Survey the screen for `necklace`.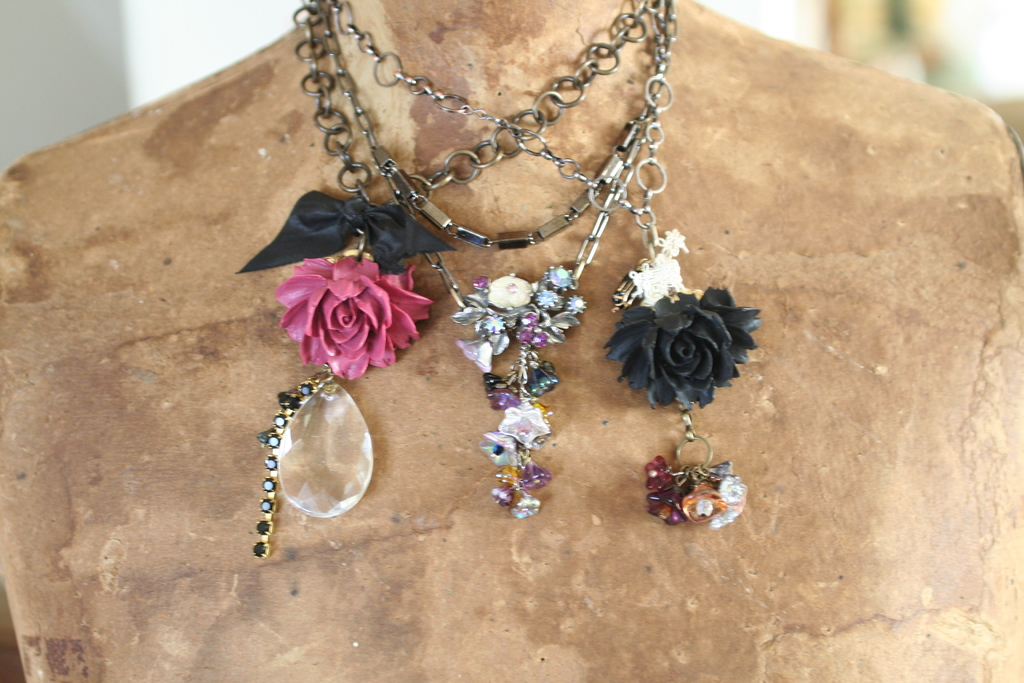
Survey found: detection(332, 0, 764, 533).
